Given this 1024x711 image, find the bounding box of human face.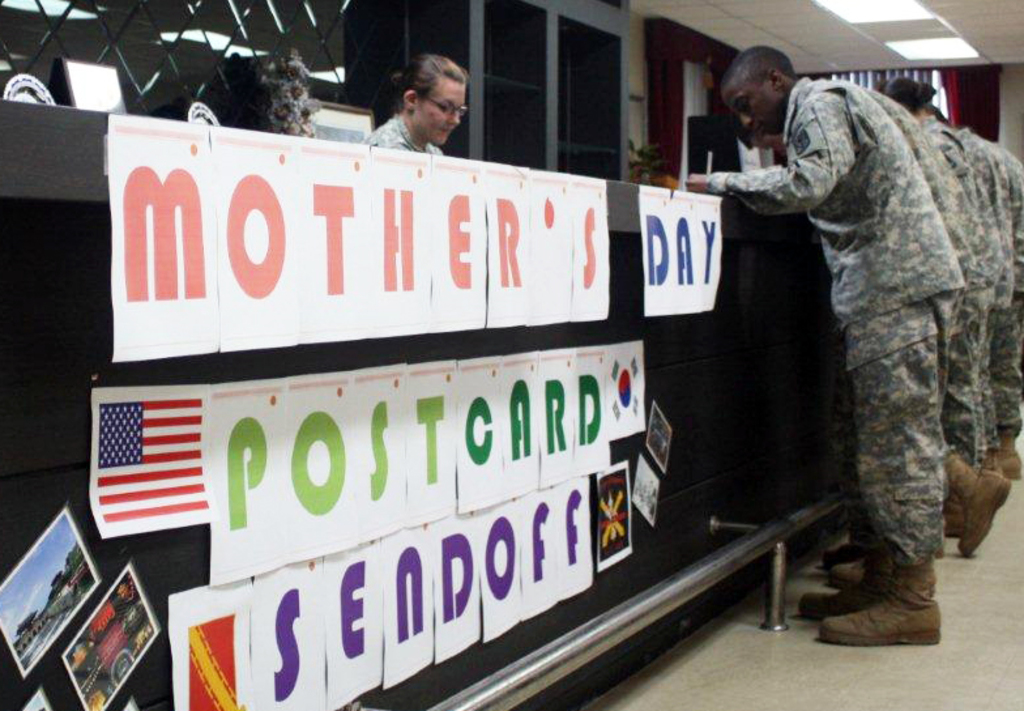
l=421, t=81, r=468, b=145.
